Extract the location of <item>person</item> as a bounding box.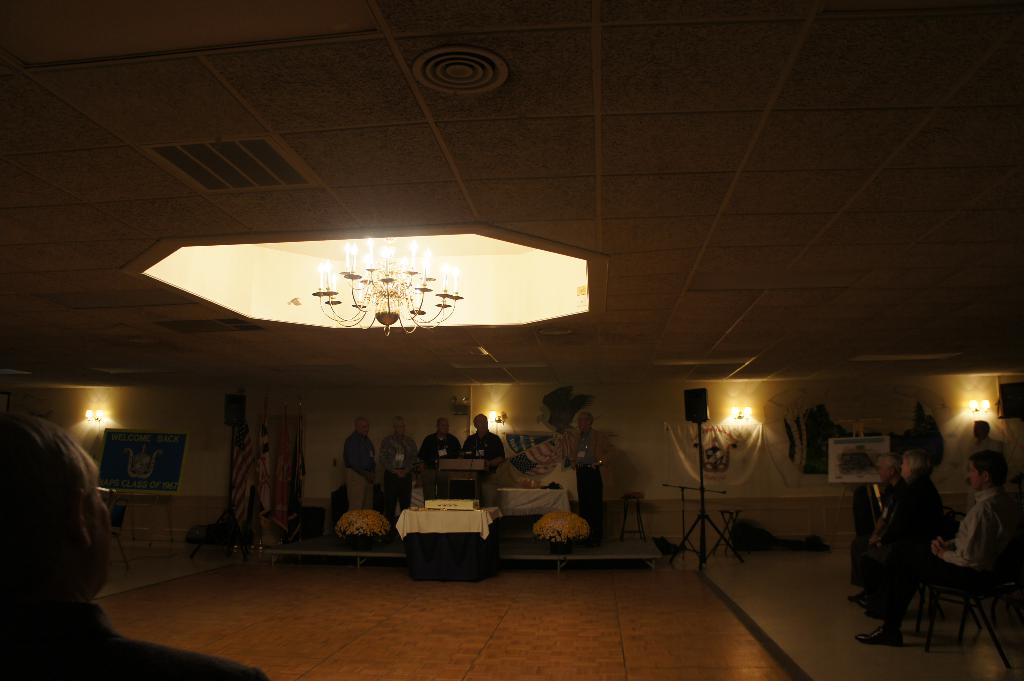
381,419,425,533.
